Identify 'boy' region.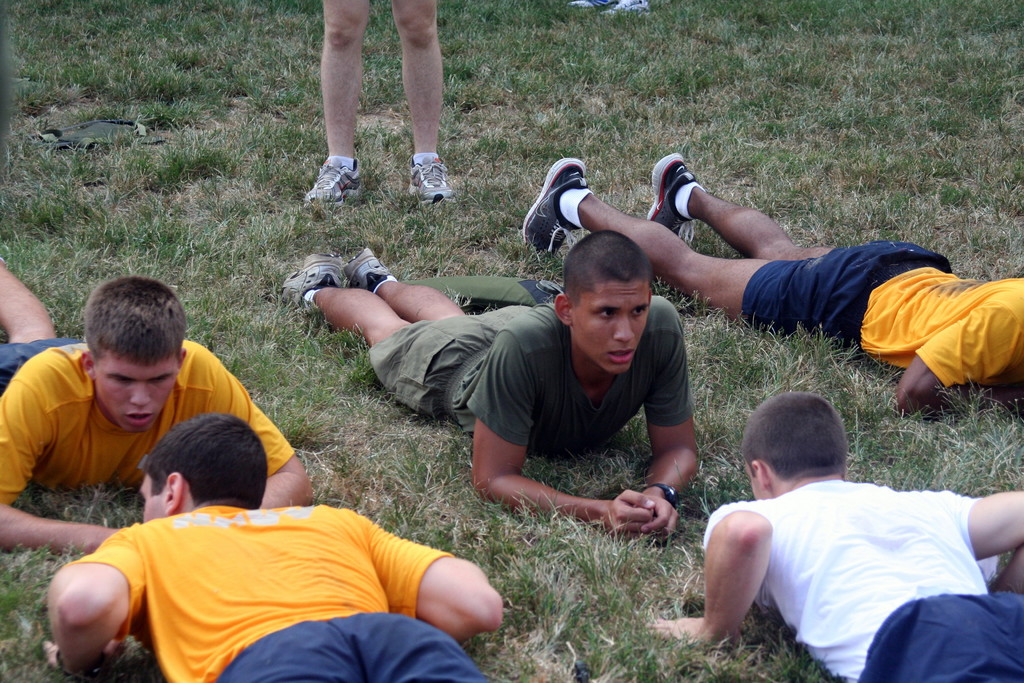
Region: <box>42,413,510,682</box>.
